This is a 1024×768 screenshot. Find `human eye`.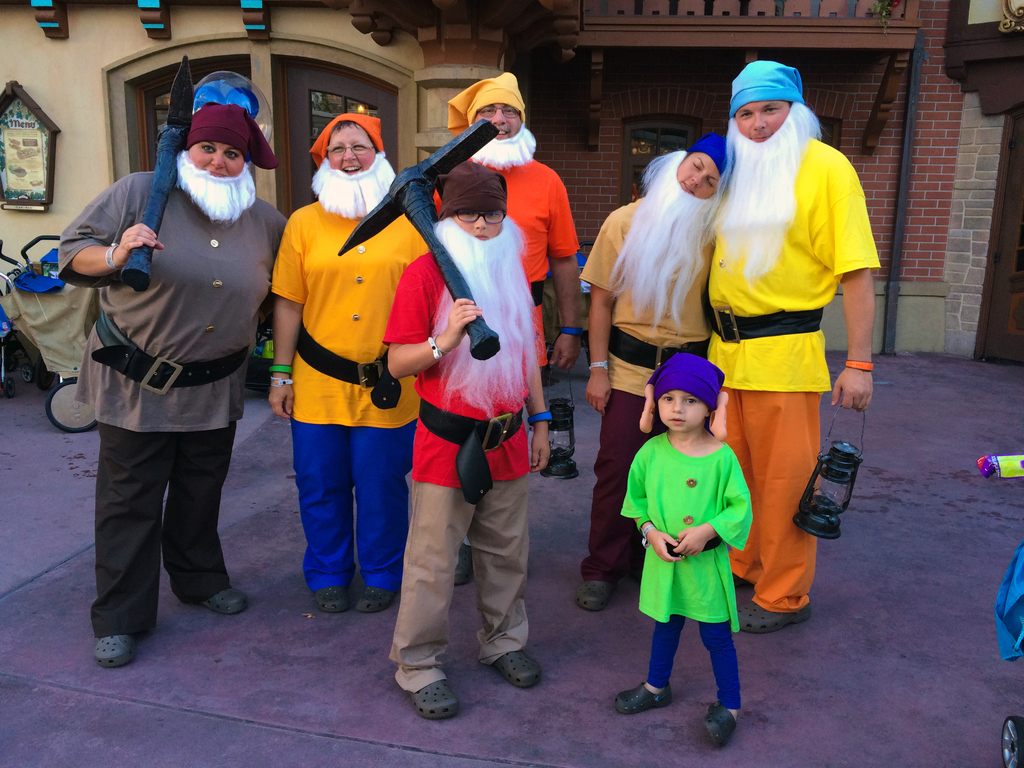
Bounding box: pyautogui.locateOnScreen(488, 209, 502, 220).
